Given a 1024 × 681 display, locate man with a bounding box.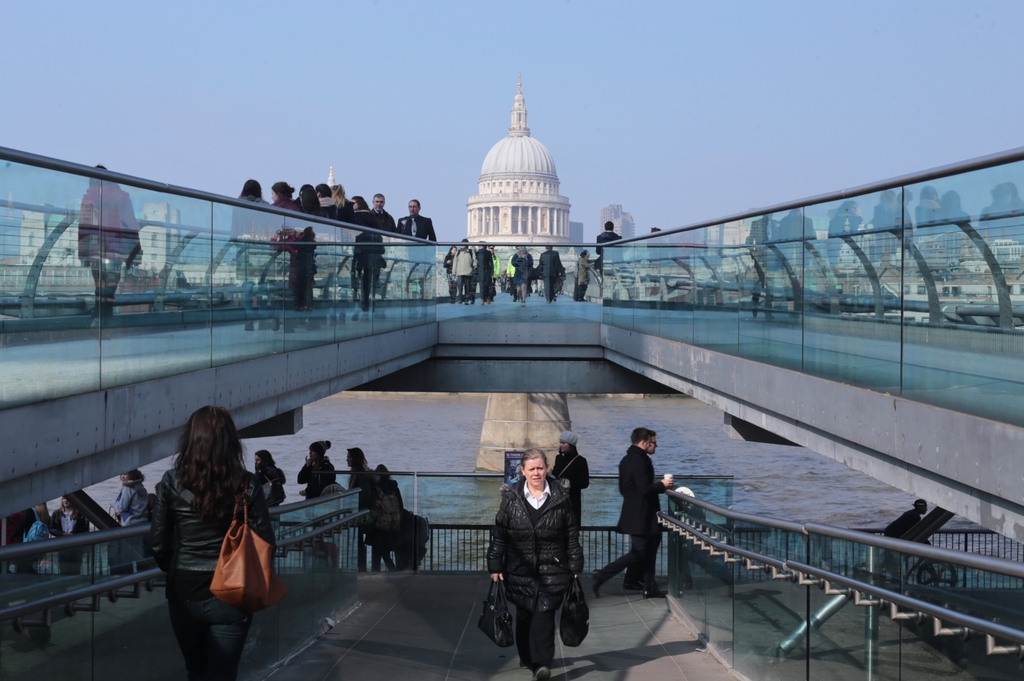
Located: crop(397, 198, 439, 244).
